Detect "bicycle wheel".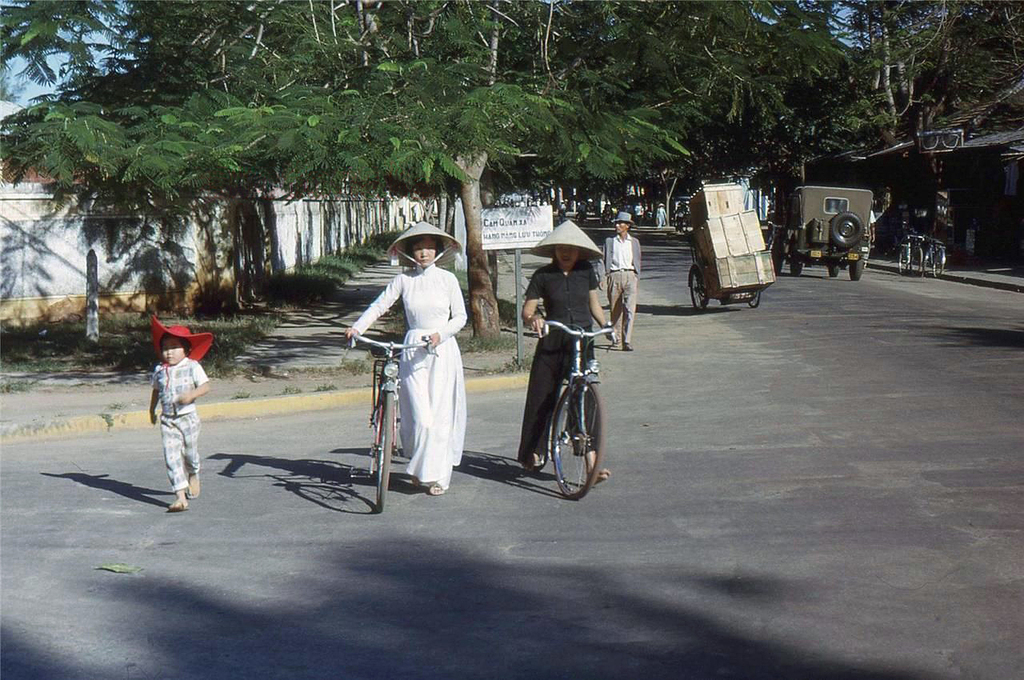
Detected at (x1=691, y1=266, x2=710, y2=312).
